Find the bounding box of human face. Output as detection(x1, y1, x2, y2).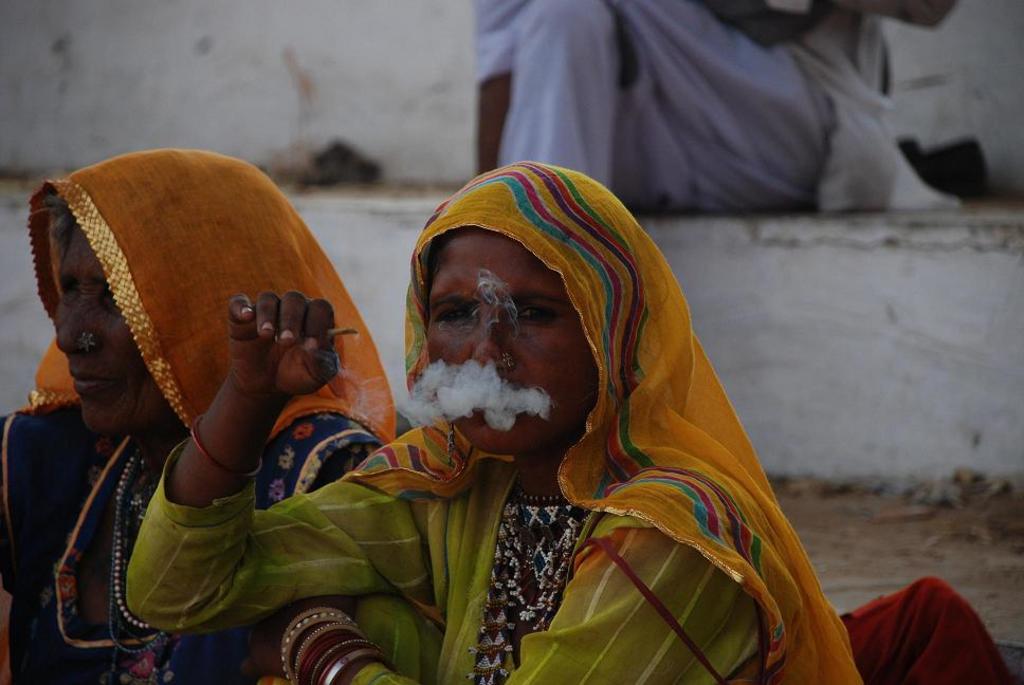
detection(48, 215, 166, 437).
